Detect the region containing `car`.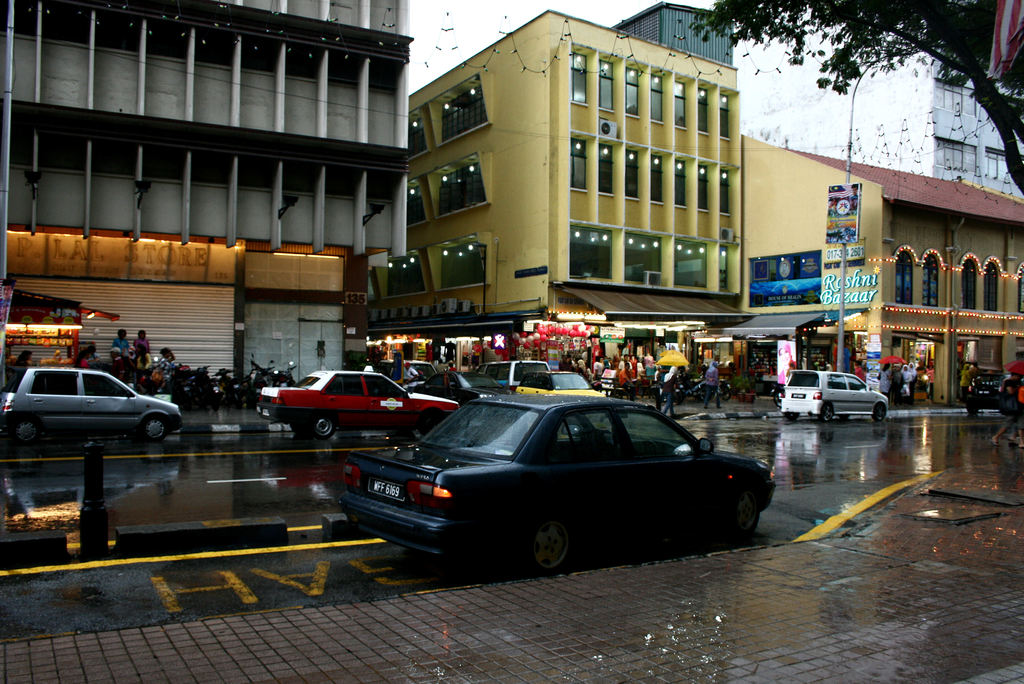
box=[514, 368, 605, 433].
